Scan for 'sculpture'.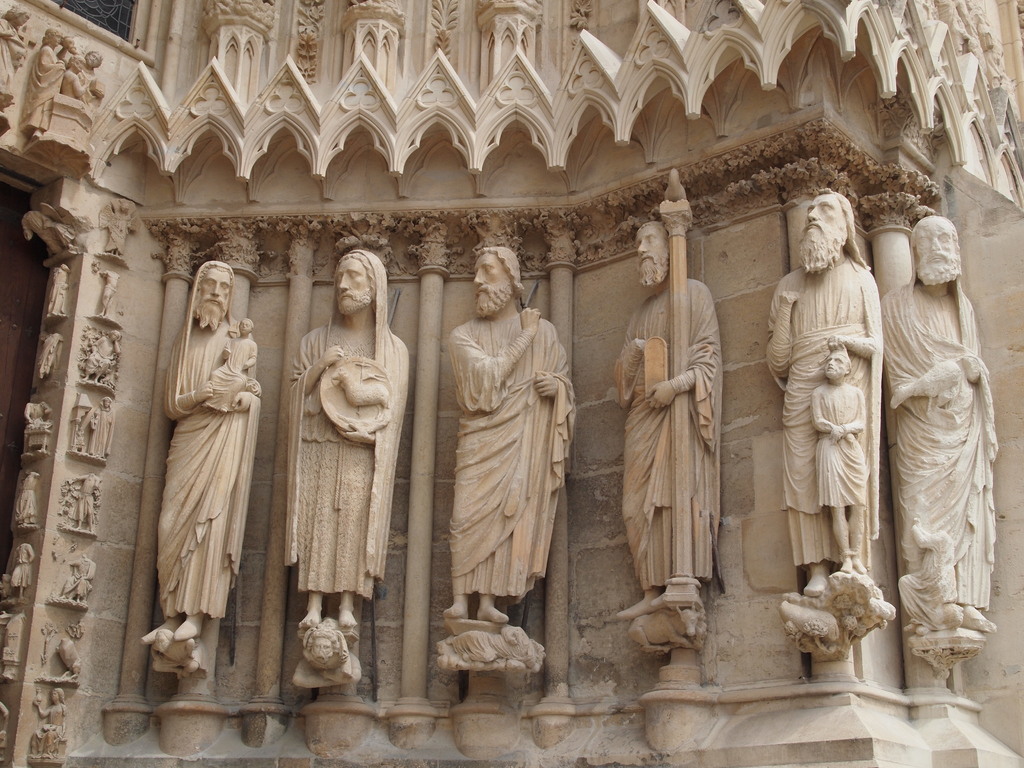
Scan result: (left=51, top=624, right=96, bottom=682).
